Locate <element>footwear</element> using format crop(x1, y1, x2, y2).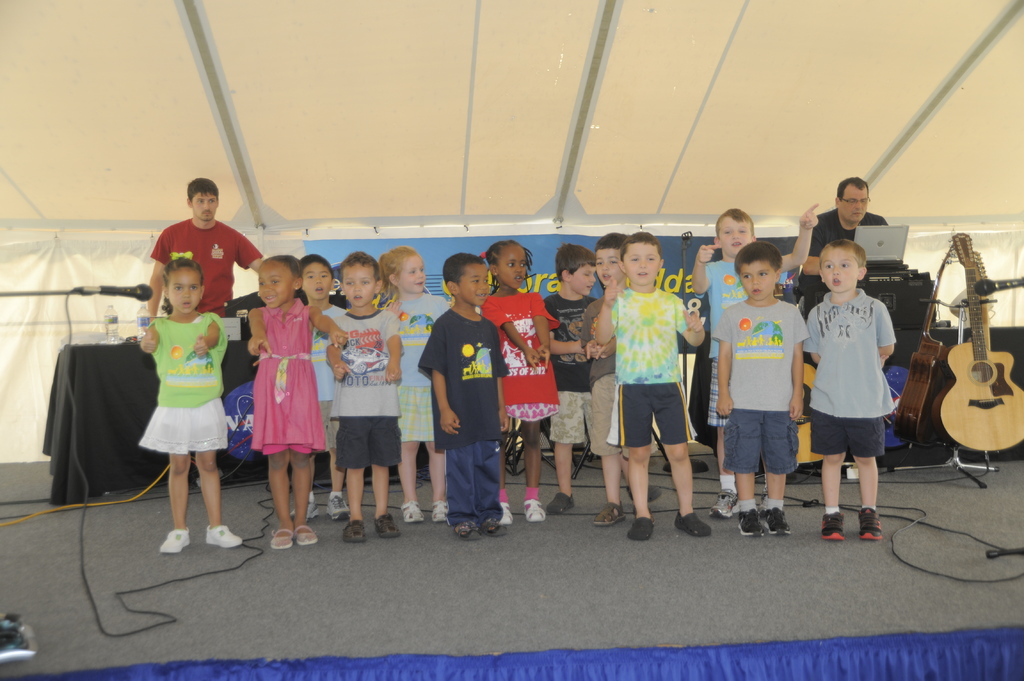
crop(404, 501, 423, 523).
